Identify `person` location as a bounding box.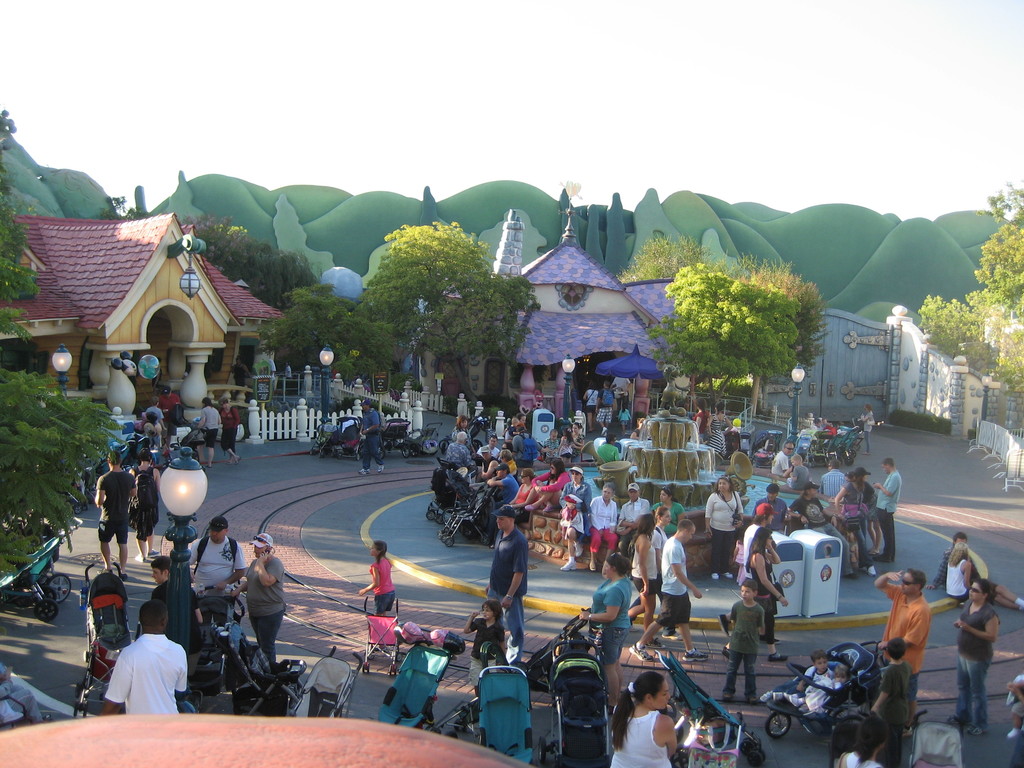
region(691, 397, 712, 444).
